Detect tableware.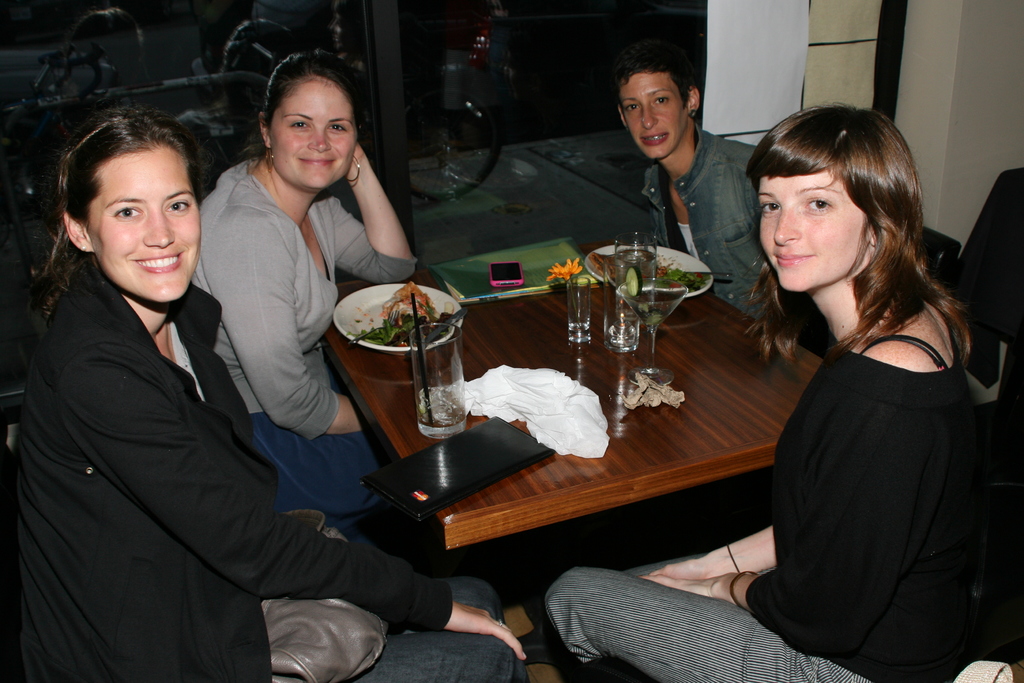
Detected at 566:274:591:347.
